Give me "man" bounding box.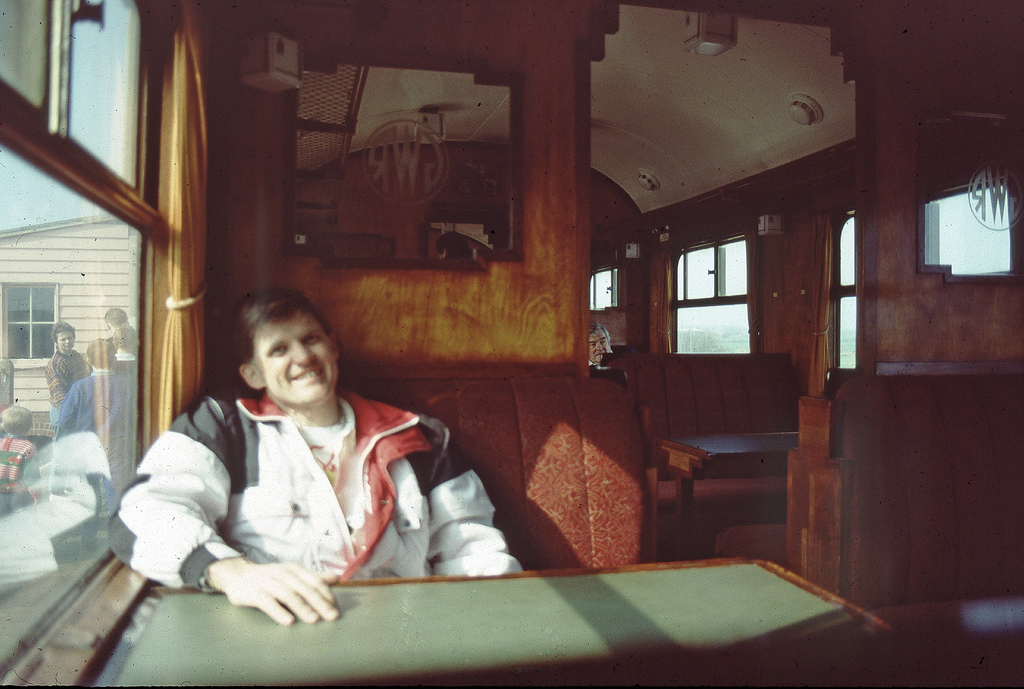
l=59, t=335, r=125, b=439.
